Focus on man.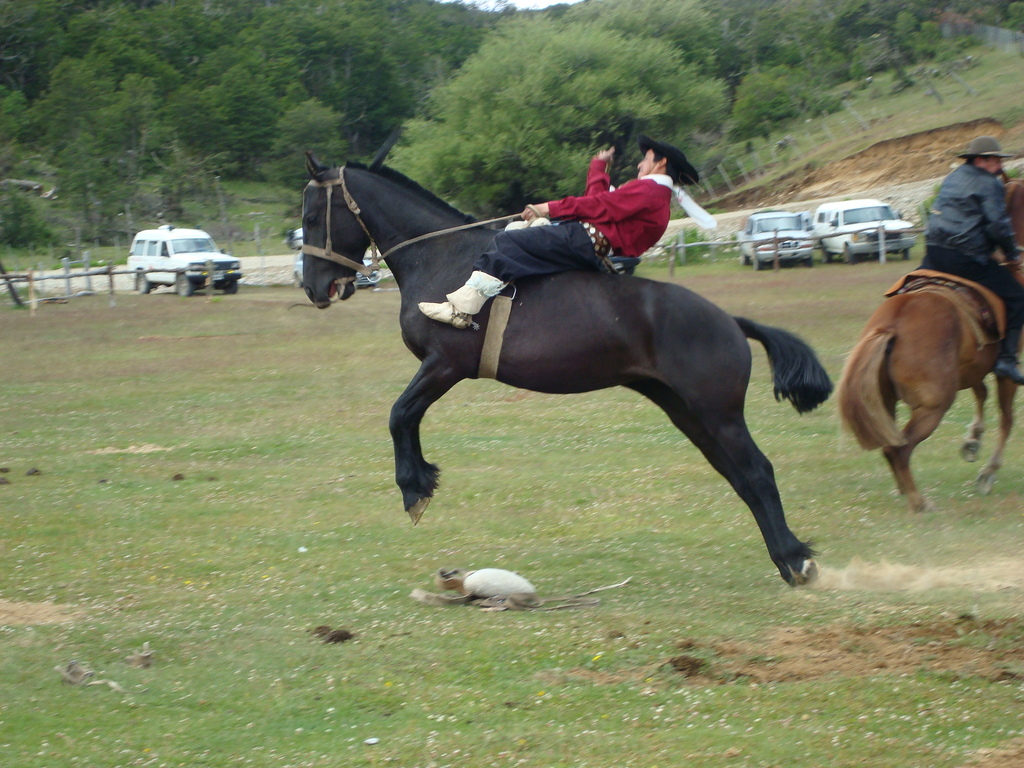
Focused at select_region(415, 132, 682, 331).
